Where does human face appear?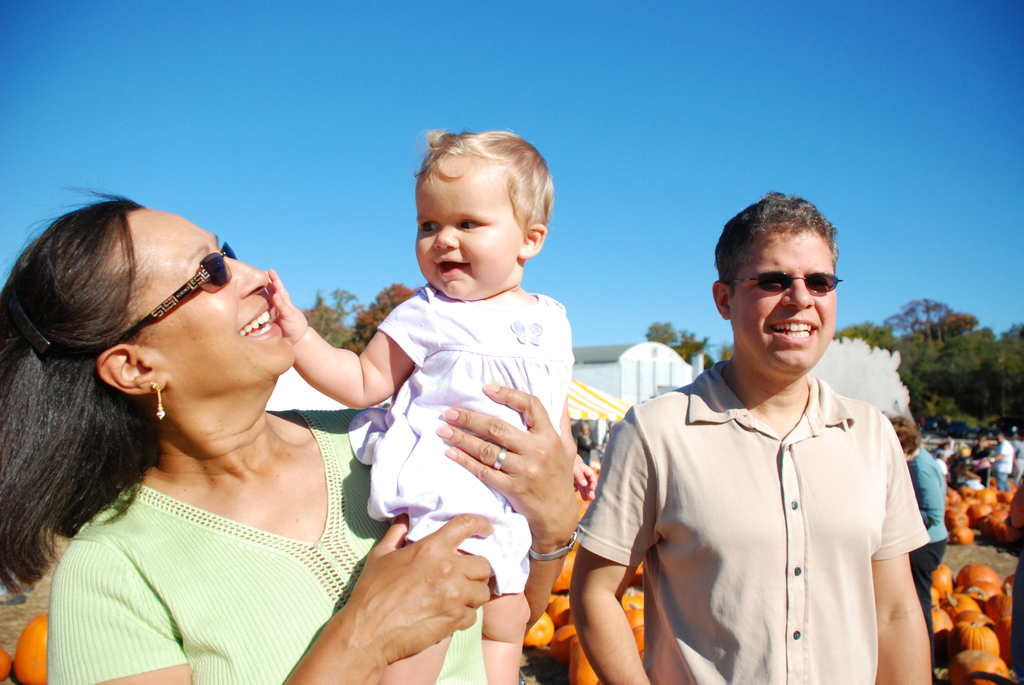
Appears at pyautogui.locateOnScreen(136, 209, 303, 385).
